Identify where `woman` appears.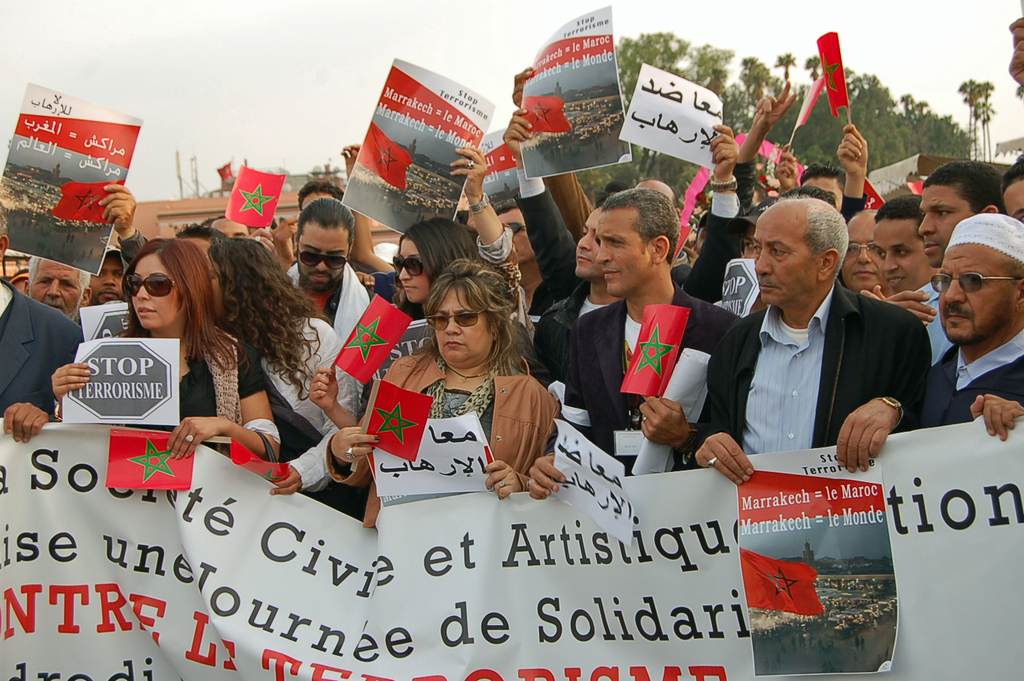
Appears at select_region(37, 236, 291, 475).
